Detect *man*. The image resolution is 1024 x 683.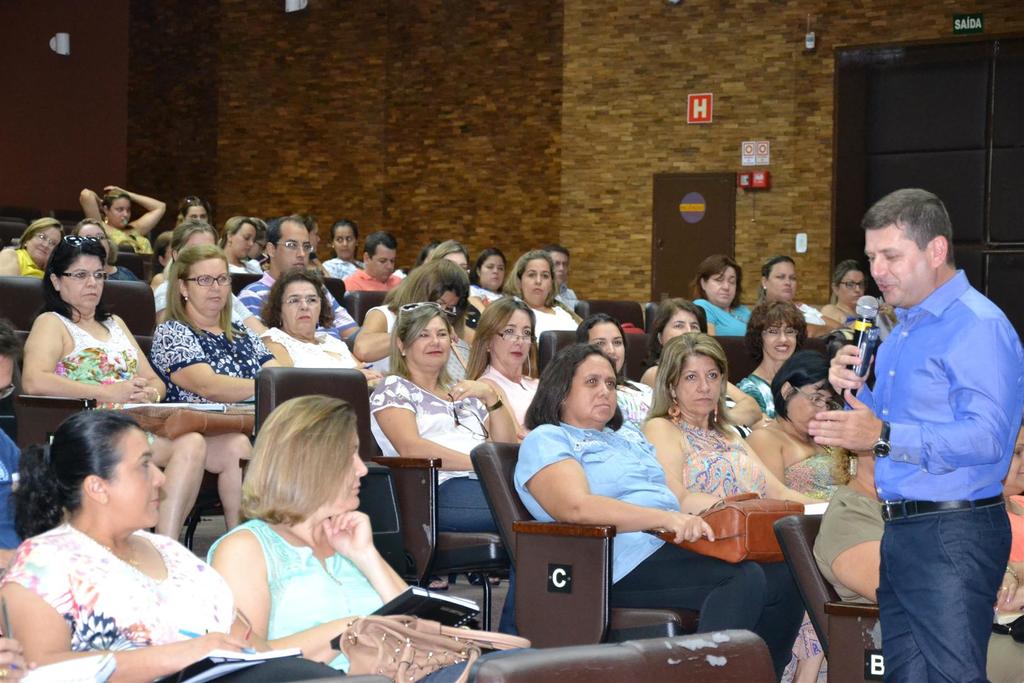
[539,242,580,311].
